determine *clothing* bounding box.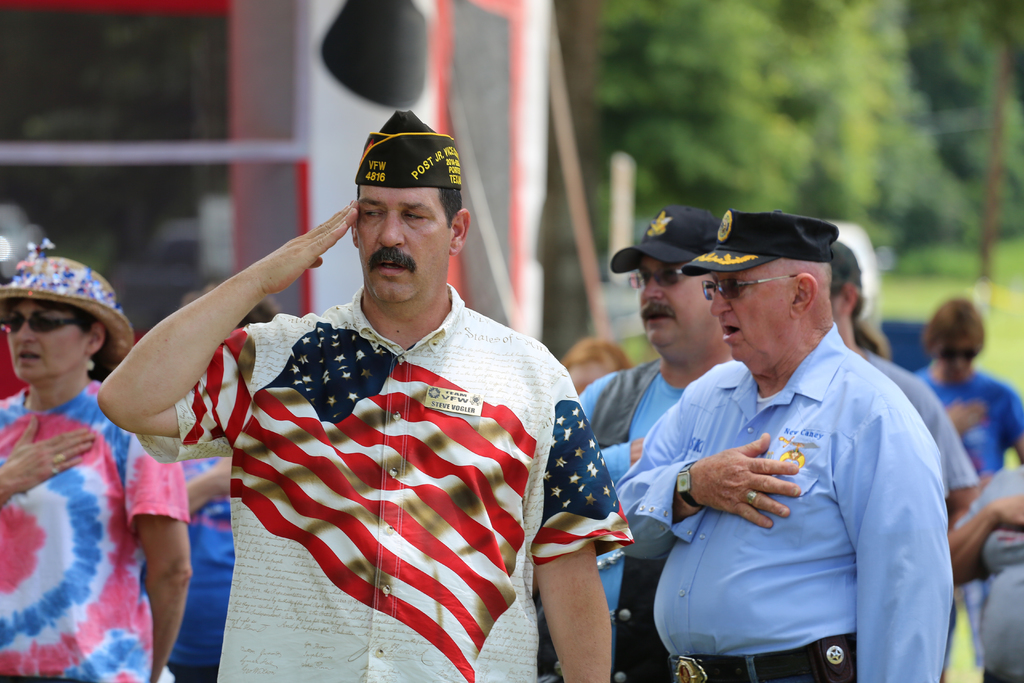
Determined: x1=614, y1=323, x2=954, y2=682.
